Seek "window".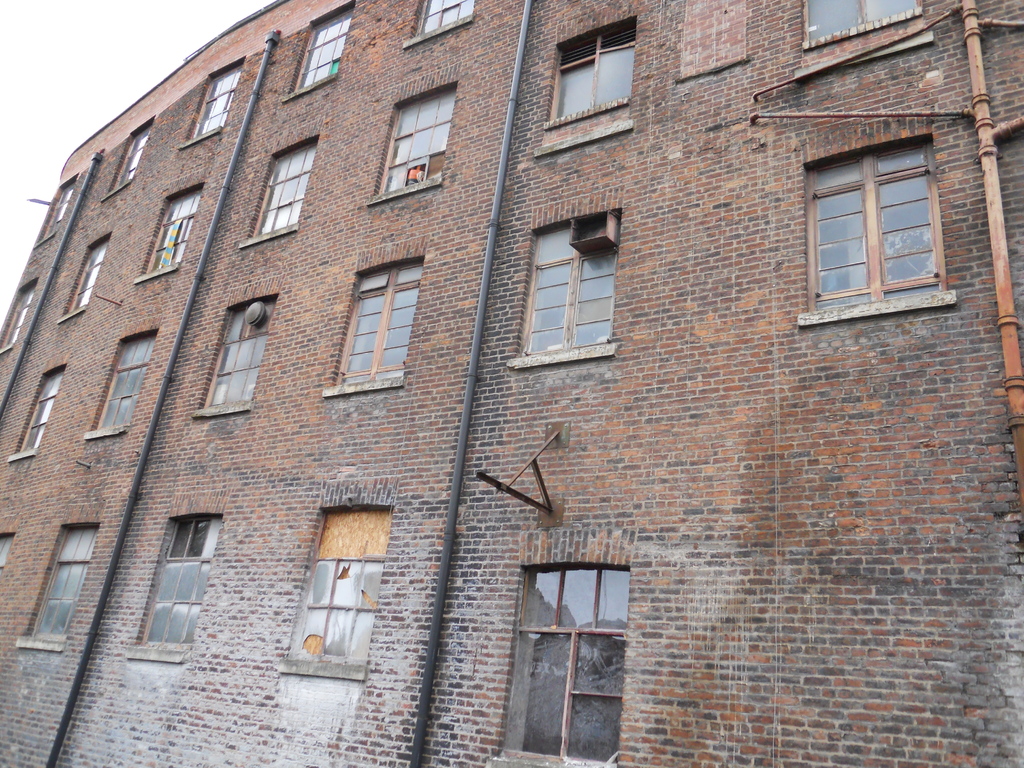
(left=137, top=502, right=231, bottom=666).
